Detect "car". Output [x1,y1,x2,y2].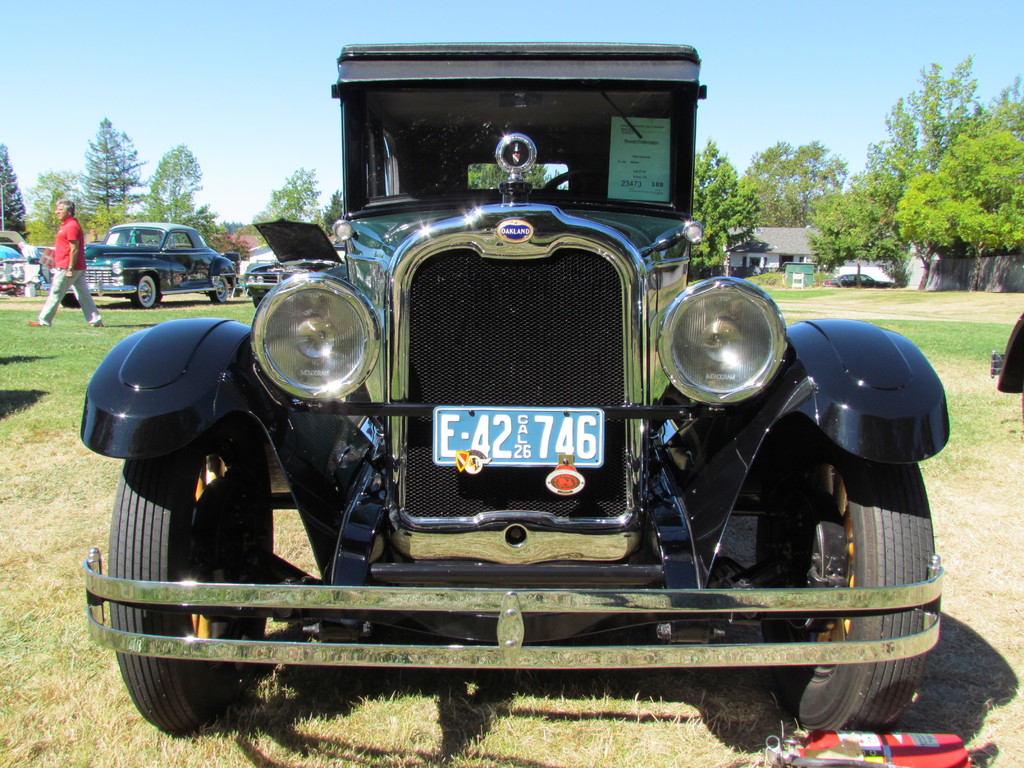
[243,217,351,307].
